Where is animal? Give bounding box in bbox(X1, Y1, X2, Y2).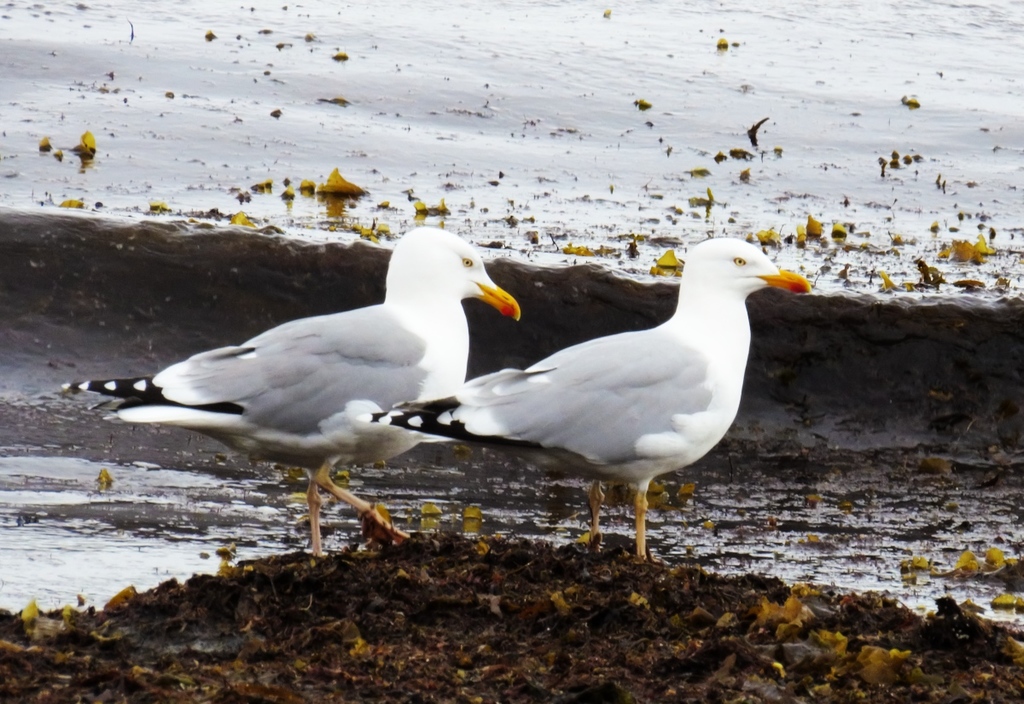
bbox(346, 235, 808, 561).
